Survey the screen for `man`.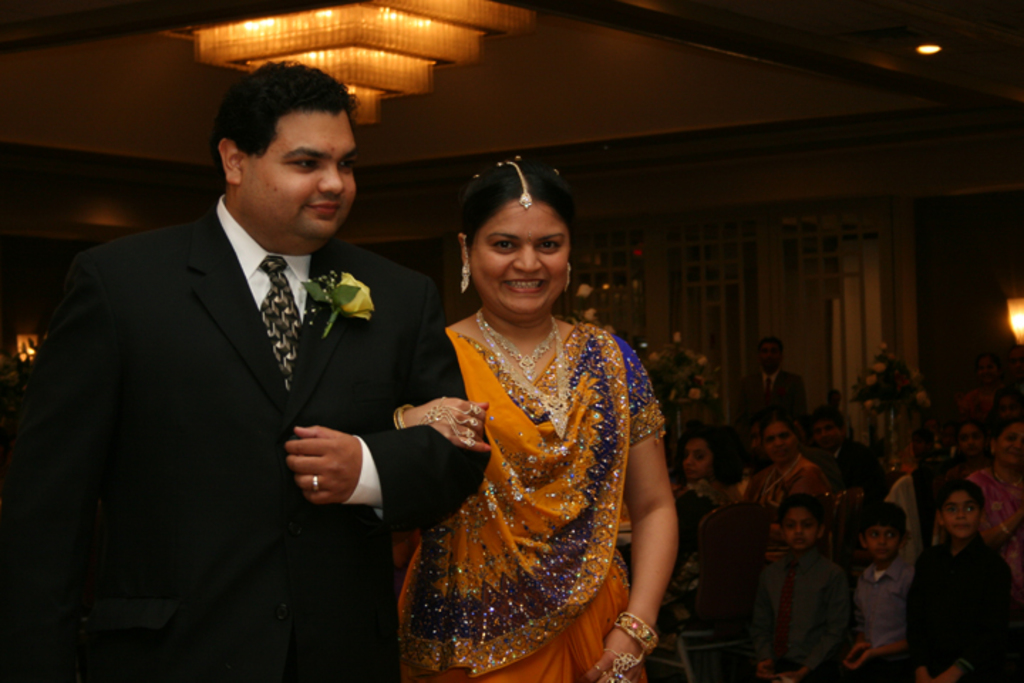
Survey found: 808:400:883:502.
